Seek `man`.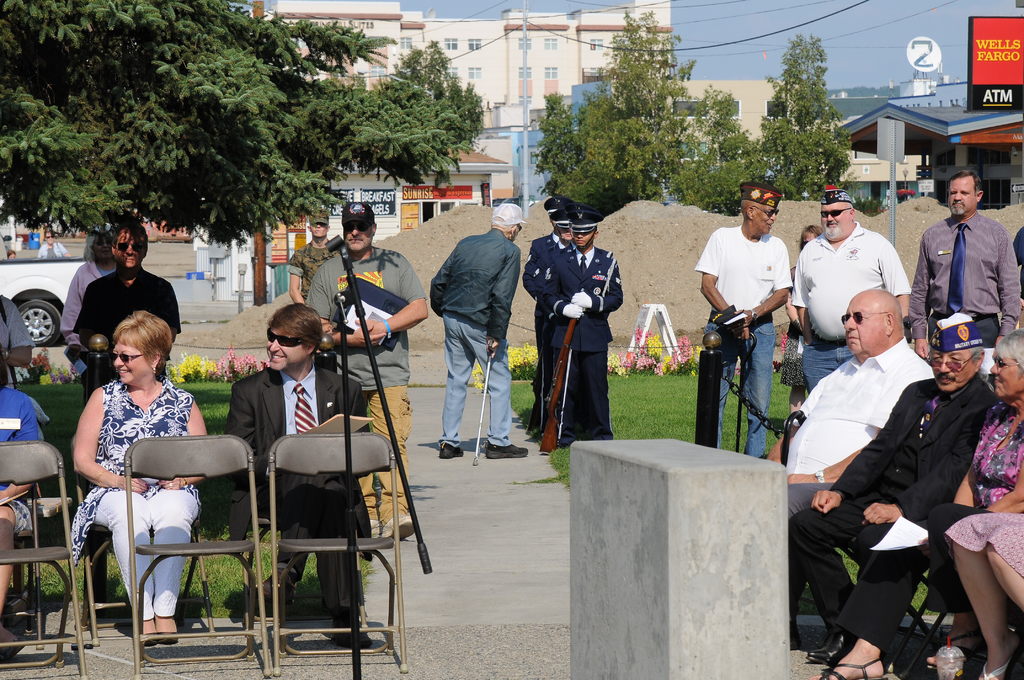
[286,208,344,303].
